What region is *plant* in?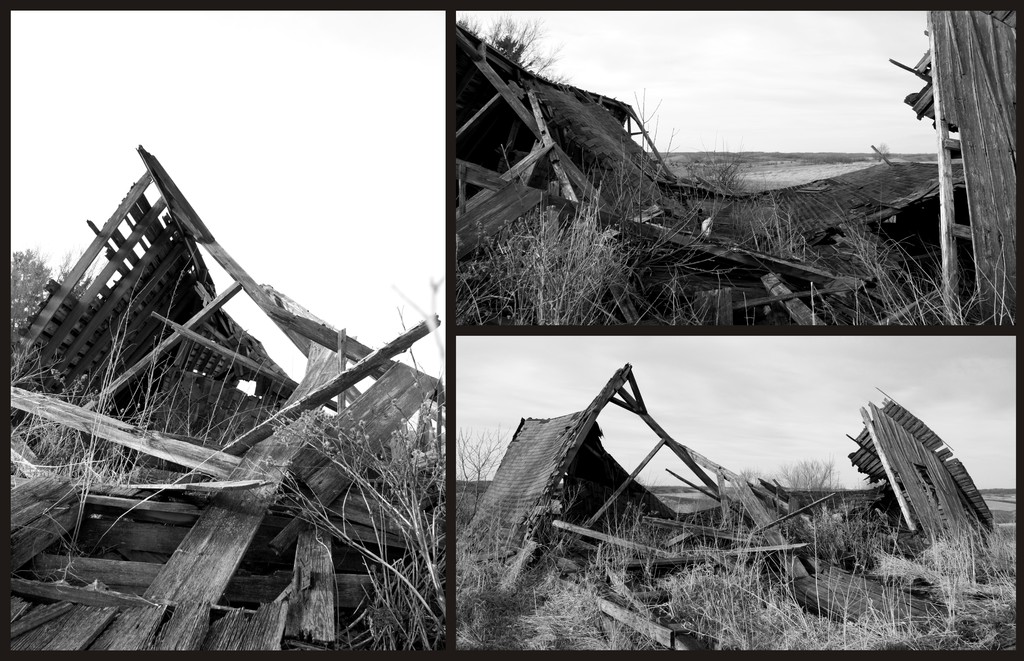
region(871, 137, 888, 159).
